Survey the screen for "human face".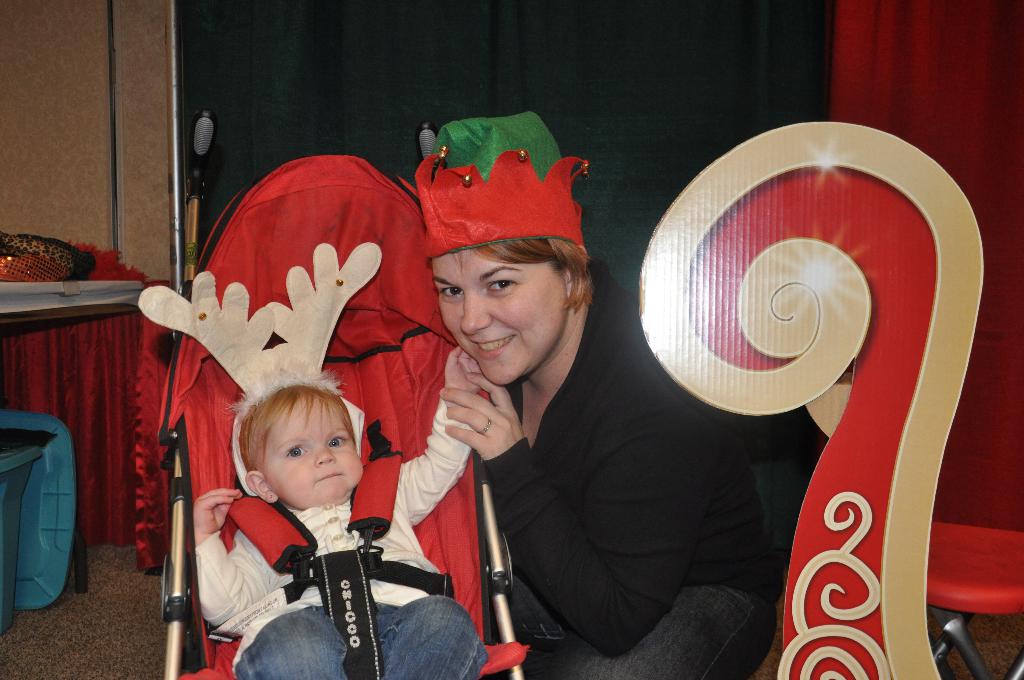
Survey found: <region>264, 400, 358, 507</region>.
